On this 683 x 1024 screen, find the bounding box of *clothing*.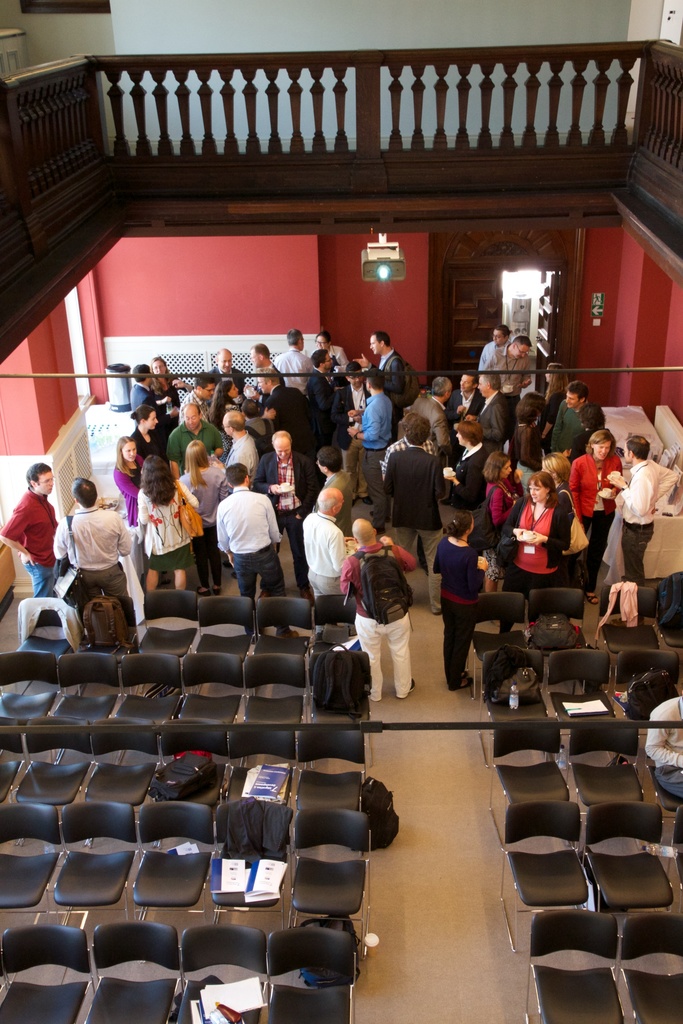
Bounding box: BBox(429, 534, 476, 605).
